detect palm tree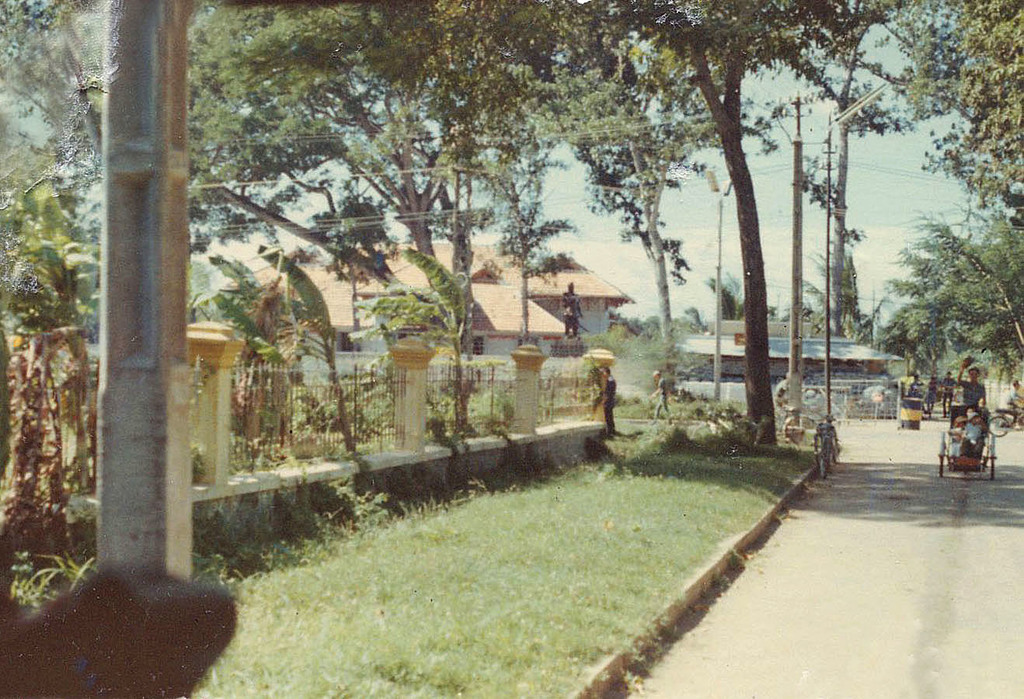
253/0/872/430
